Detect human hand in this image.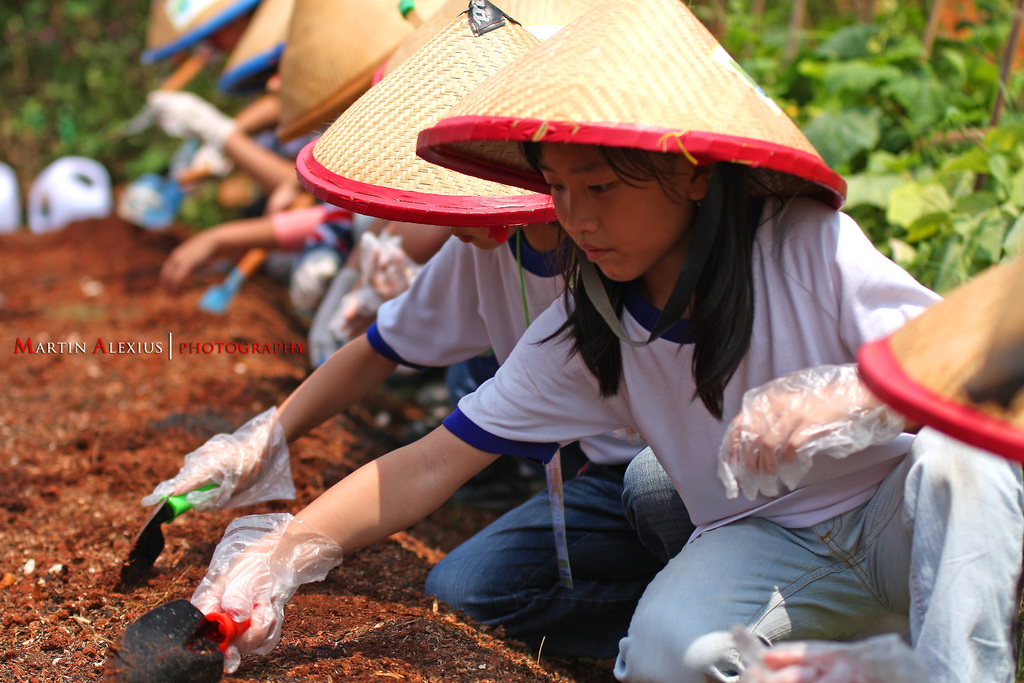
Detection: detection(723, 380, 875, 479).
